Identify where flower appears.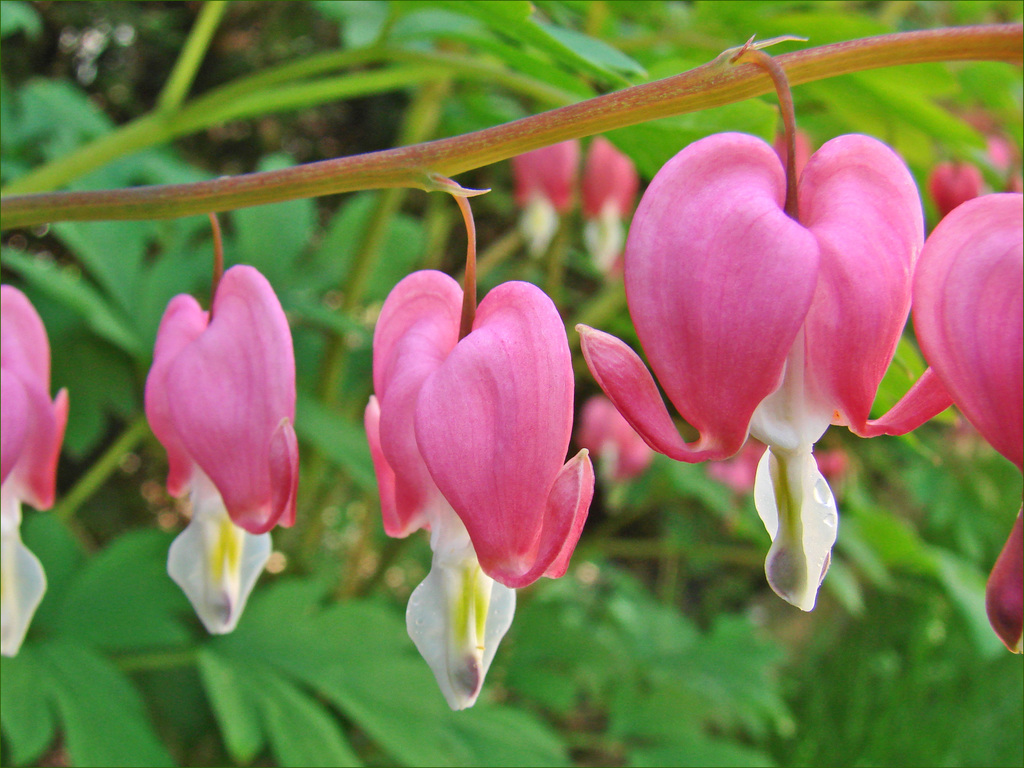
Appears at [left=582, top=89, right=926, bottom=614].
